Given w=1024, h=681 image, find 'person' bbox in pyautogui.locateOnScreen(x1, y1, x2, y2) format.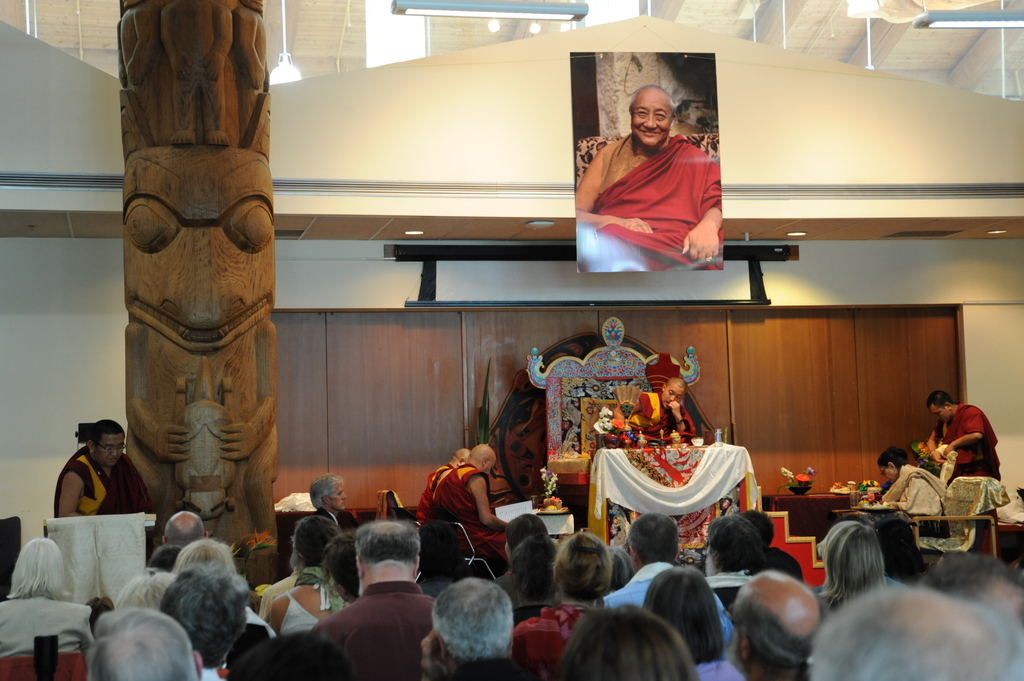
pyautogui.locateOnScreen(430, 586, 529, 680).
